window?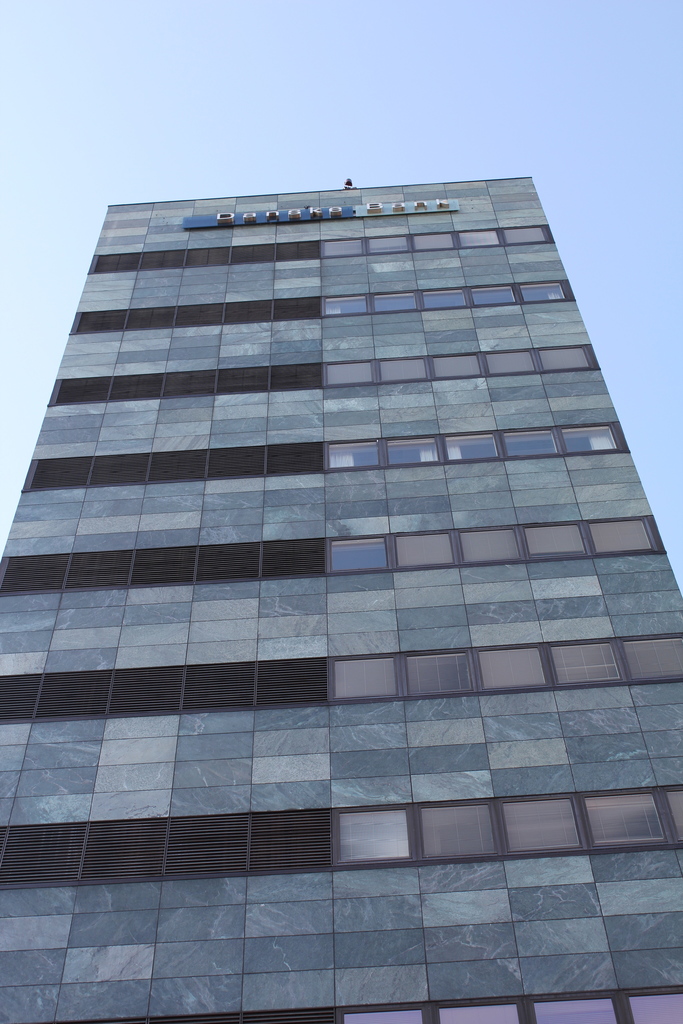
Rect(413, 230, 460, 252)
